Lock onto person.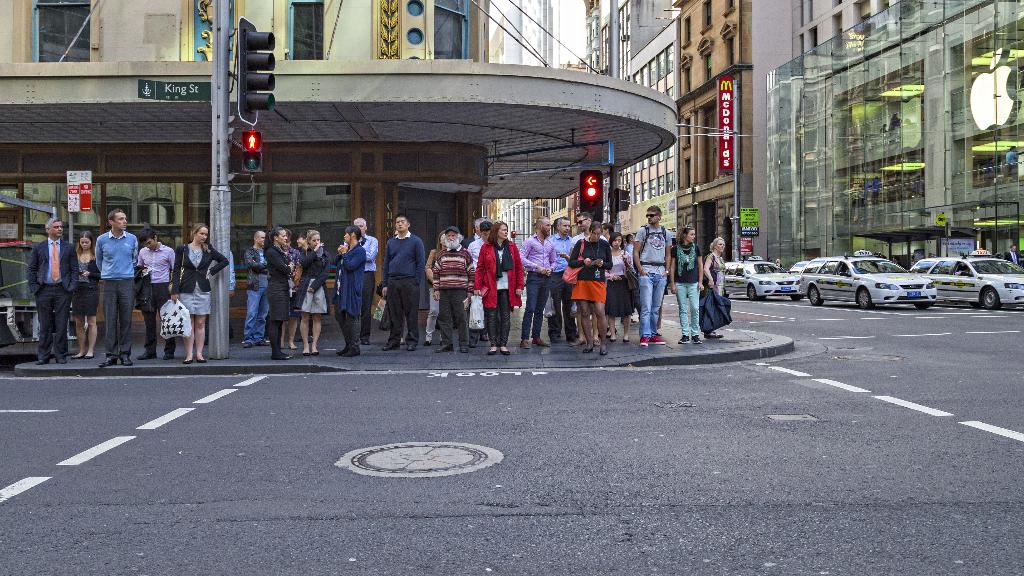
Locked: <bbox>66, 231, 107, 361</bbox>.
